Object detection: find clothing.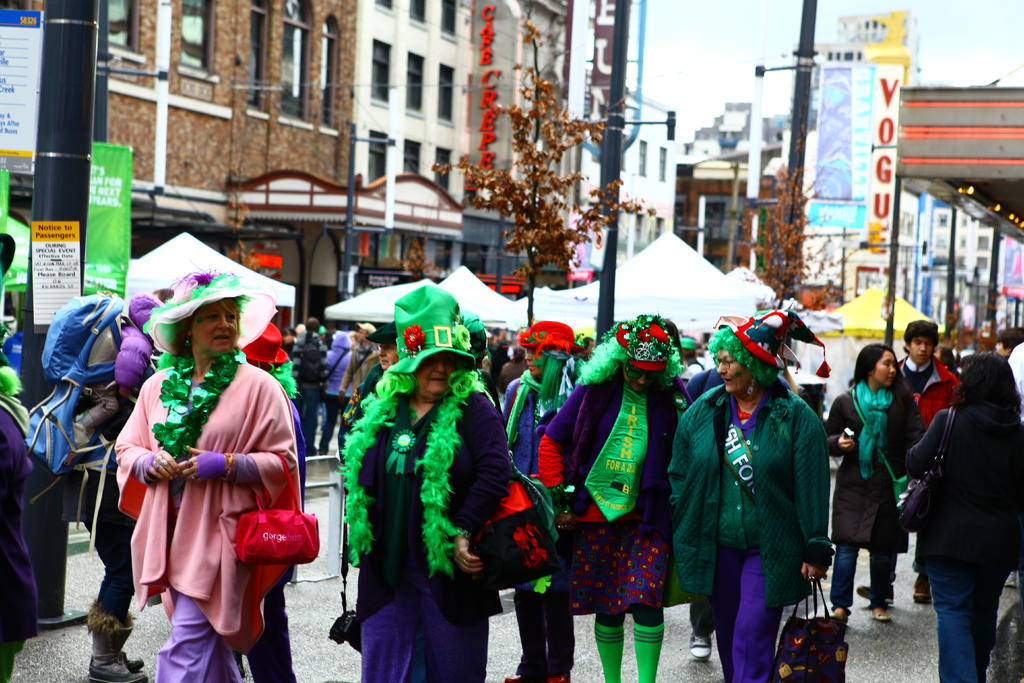
[x1=57, y1=289, x2=116, y2=378].
